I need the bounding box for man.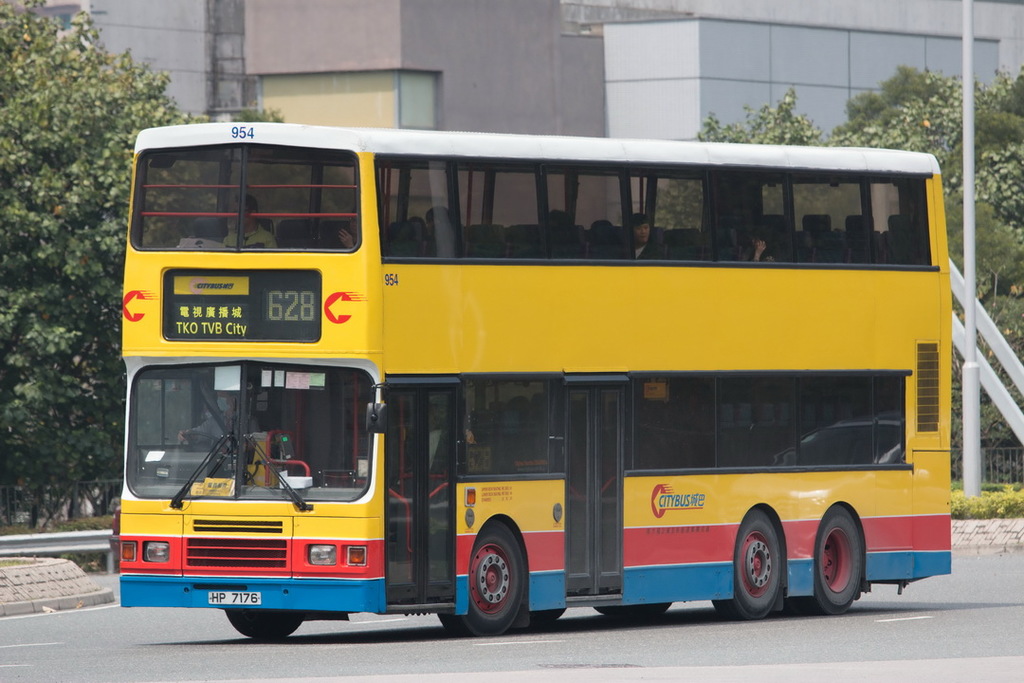
Here it is: <bbox>225, 203, 275, 250</bbox>.
